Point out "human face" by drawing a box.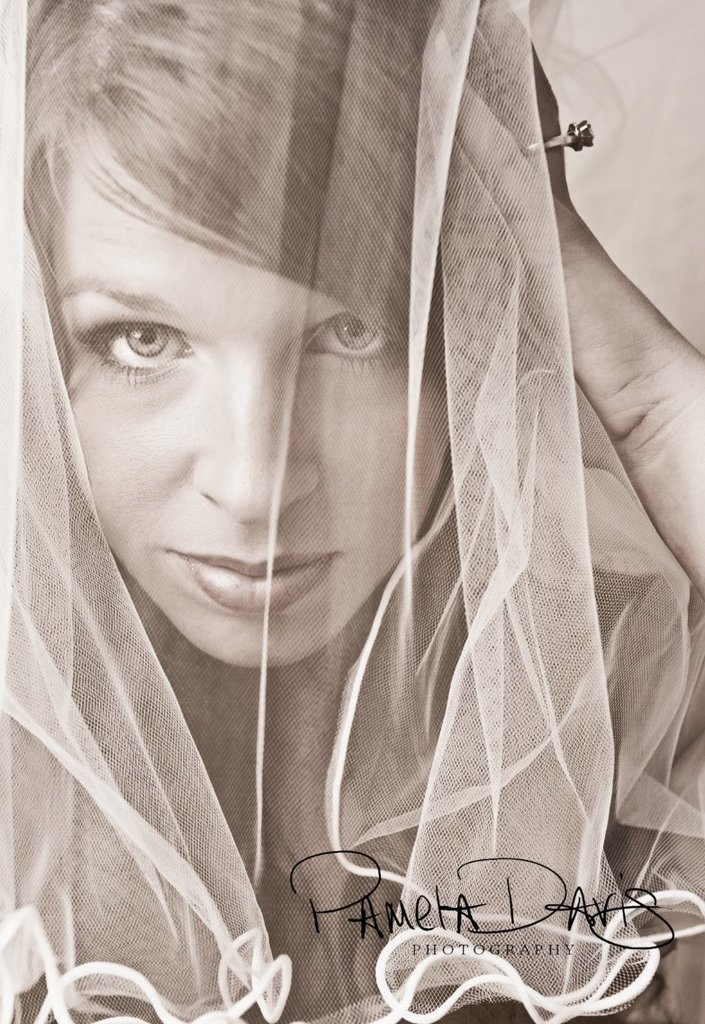
(64, 134, 450, 669).
